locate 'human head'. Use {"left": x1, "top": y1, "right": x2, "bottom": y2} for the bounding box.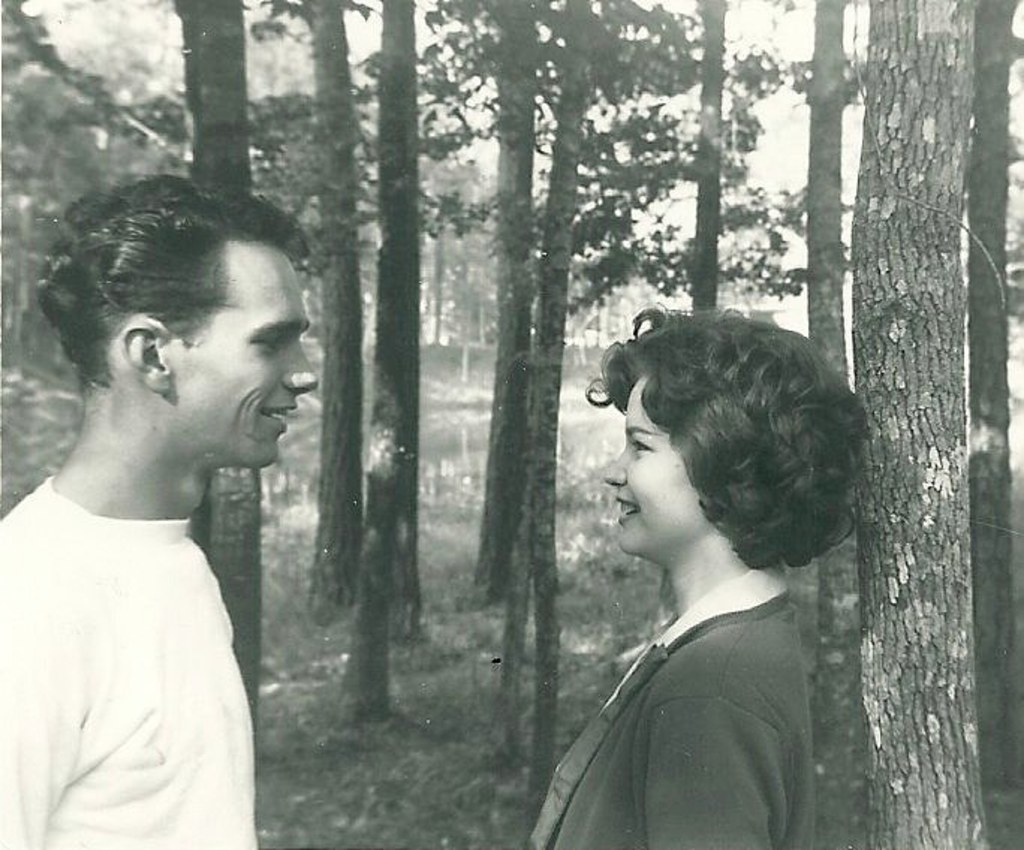
{"left": 36, "top": 169, "right": 313, "bottom": 468}.
